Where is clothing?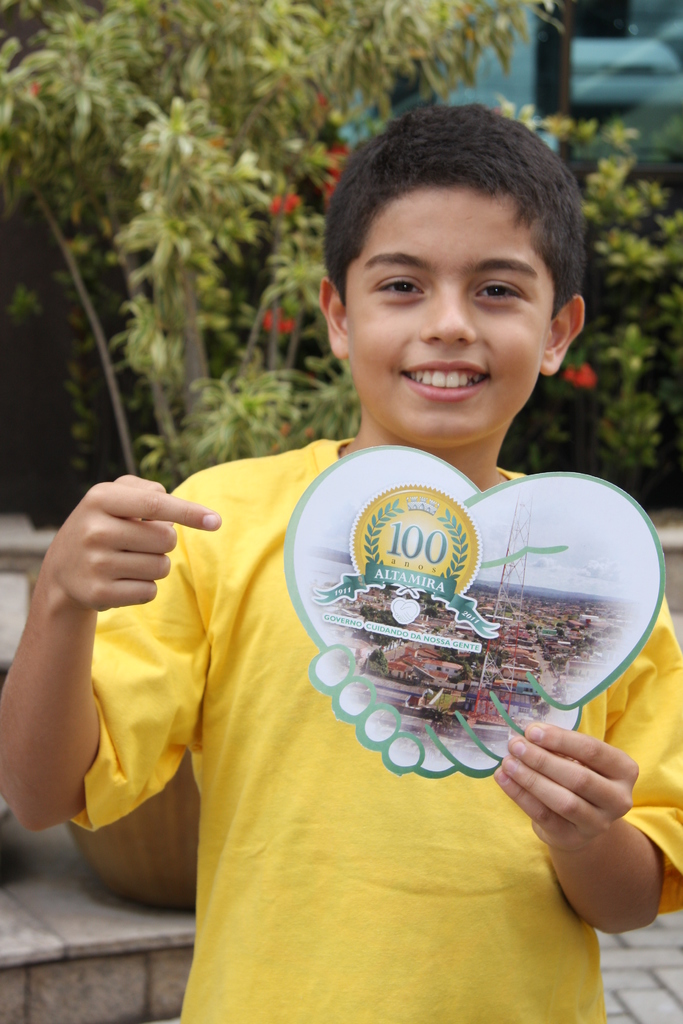
{"x1": 235, "y1": 406, "x2": 679, "y2": 822}.
